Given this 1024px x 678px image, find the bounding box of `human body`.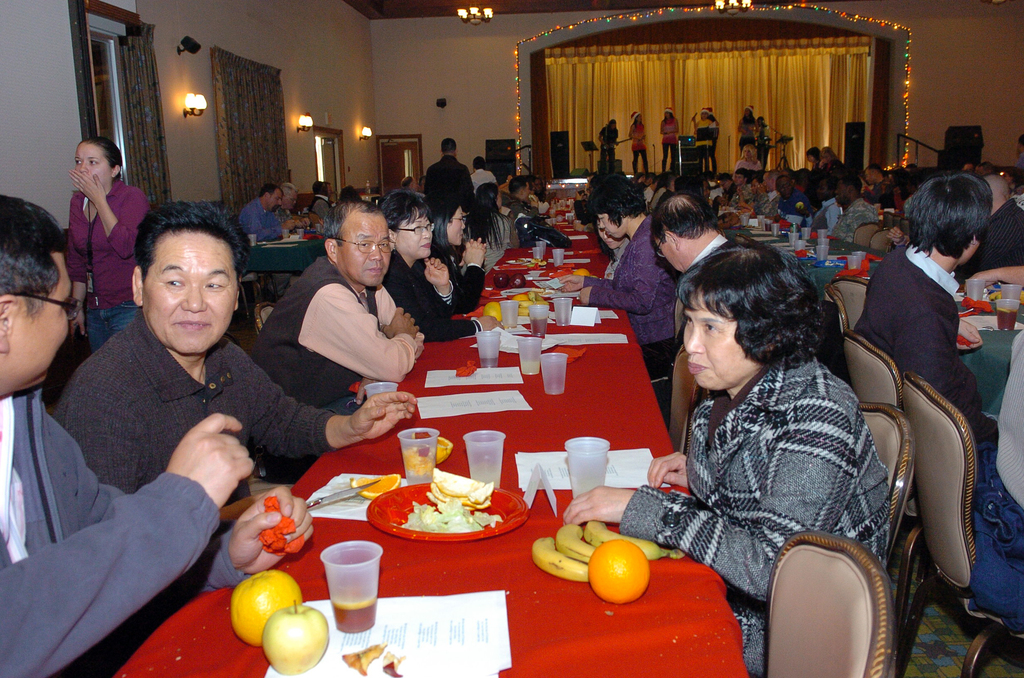
bbox(856, 245, 1000, 442).
